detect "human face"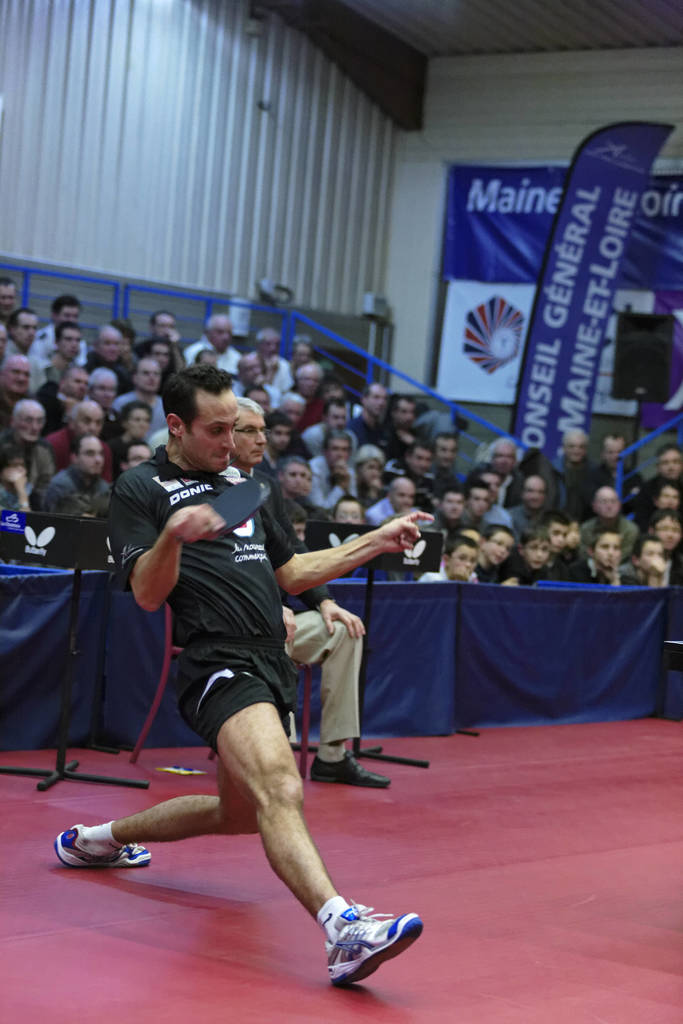
524/531/552/575
